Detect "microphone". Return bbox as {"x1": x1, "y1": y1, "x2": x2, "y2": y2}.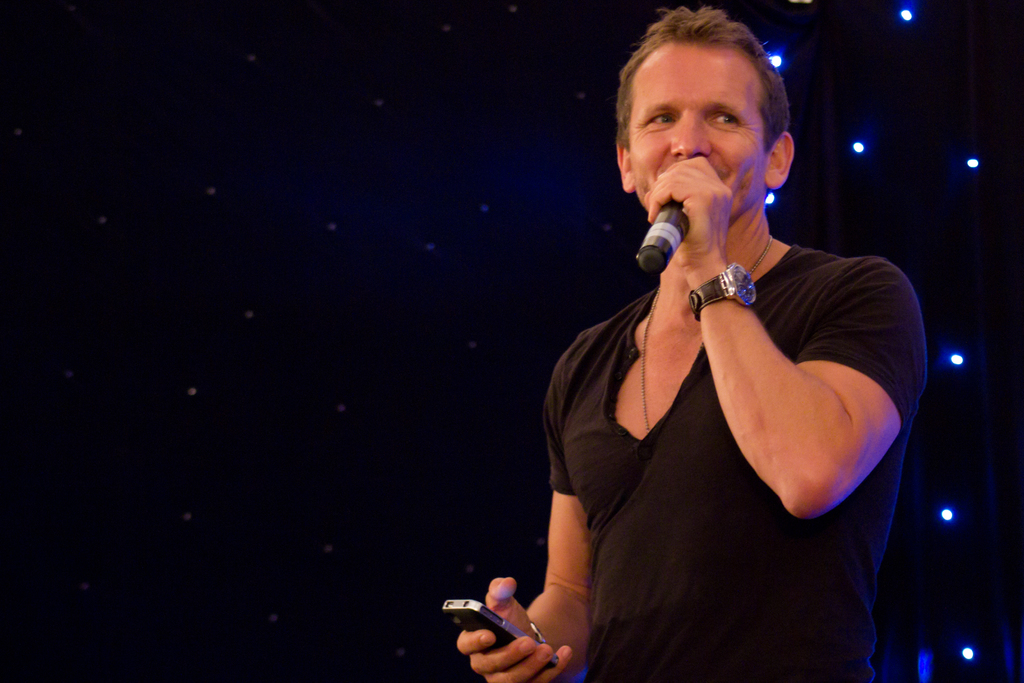
{"x1": 636, "y1": 201, "x2": 691, "y2": 274}.
